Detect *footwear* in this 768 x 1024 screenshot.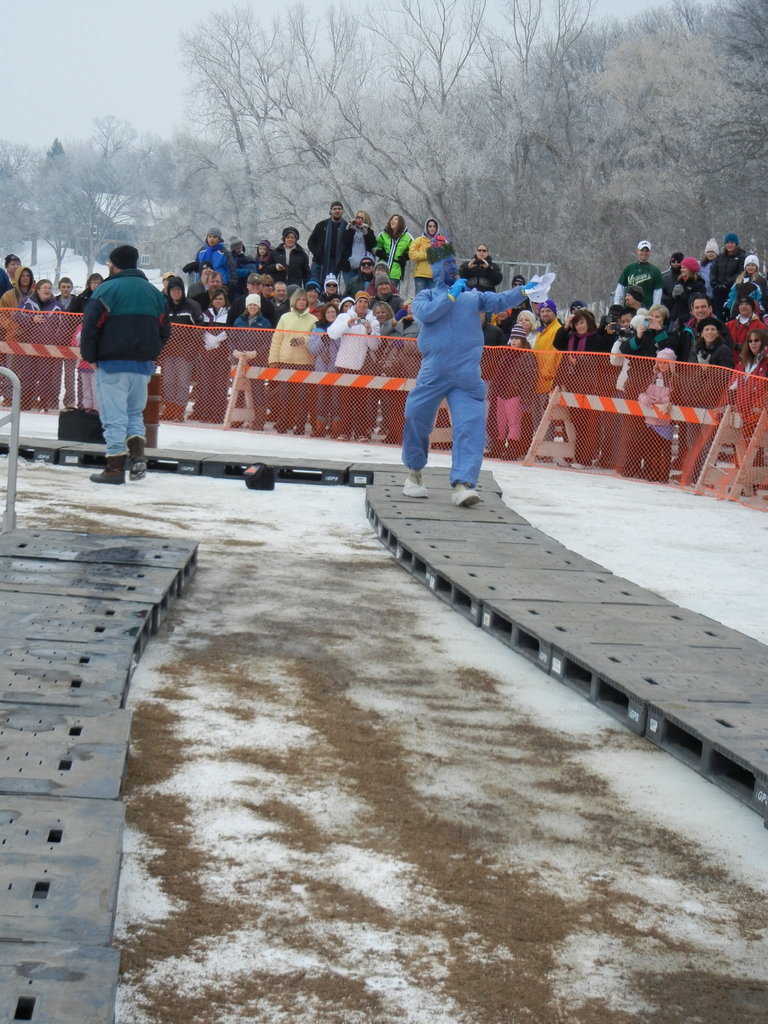
Detection: 292:422:305:434.
